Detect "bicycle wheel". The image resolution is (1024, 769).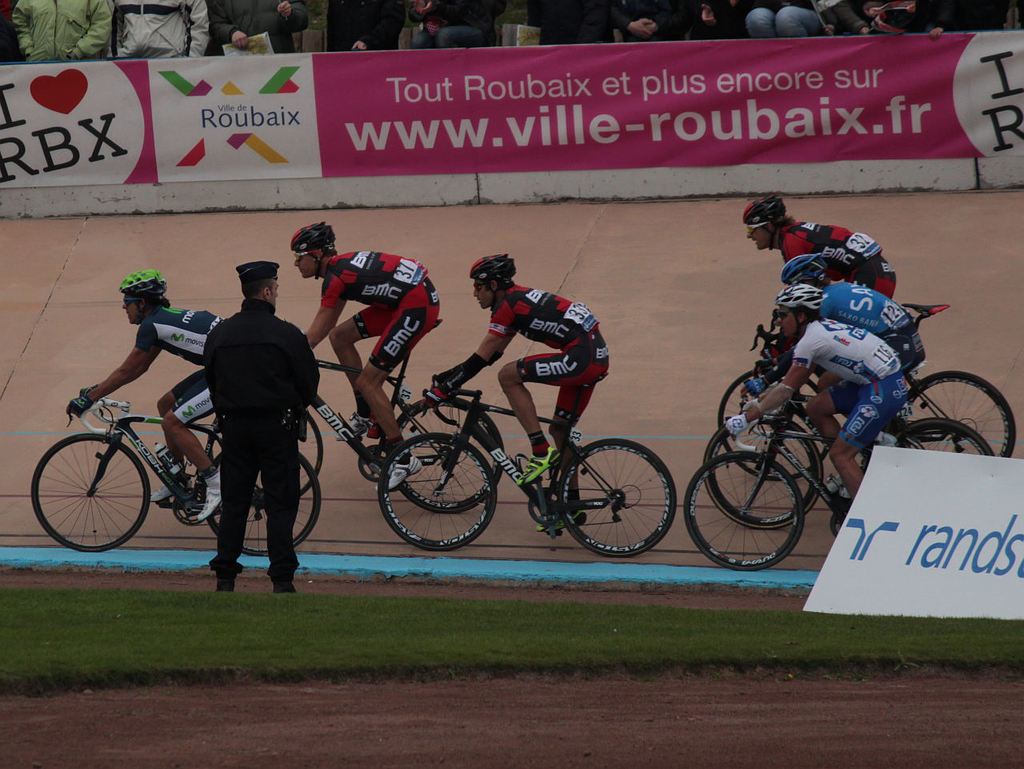
BBox(206, 448, 322, 556).
